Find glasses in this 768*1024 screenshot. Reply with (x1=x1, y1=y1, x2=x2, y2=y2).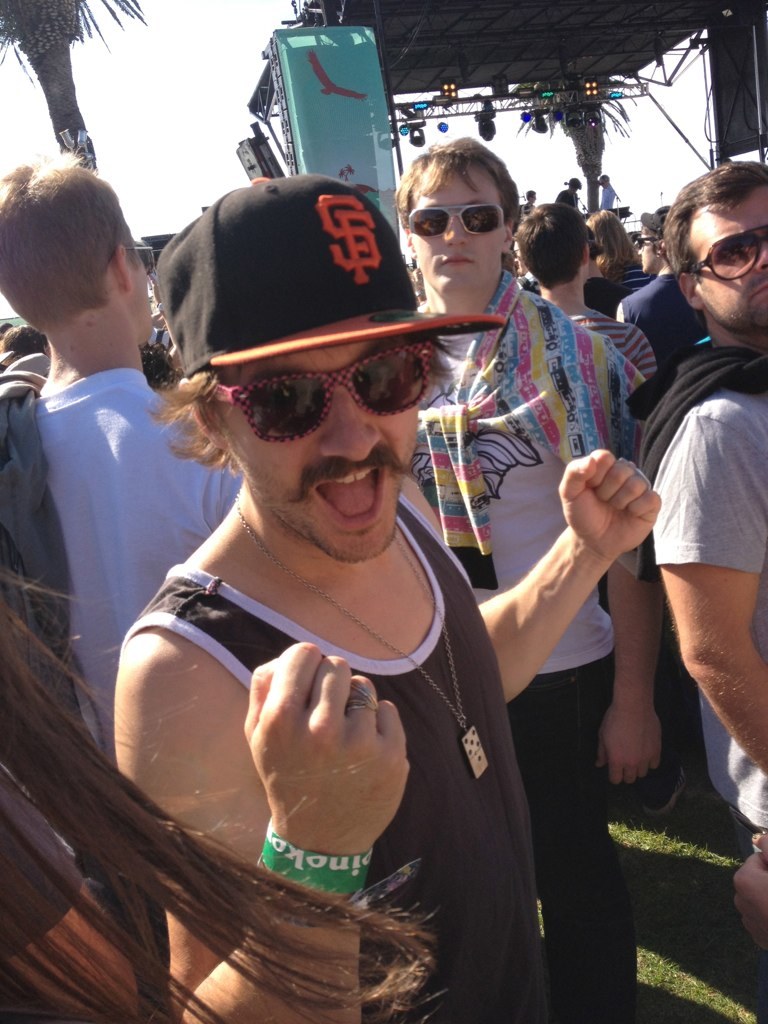
(x1=189, y1=292, x2=456, y2=453).
